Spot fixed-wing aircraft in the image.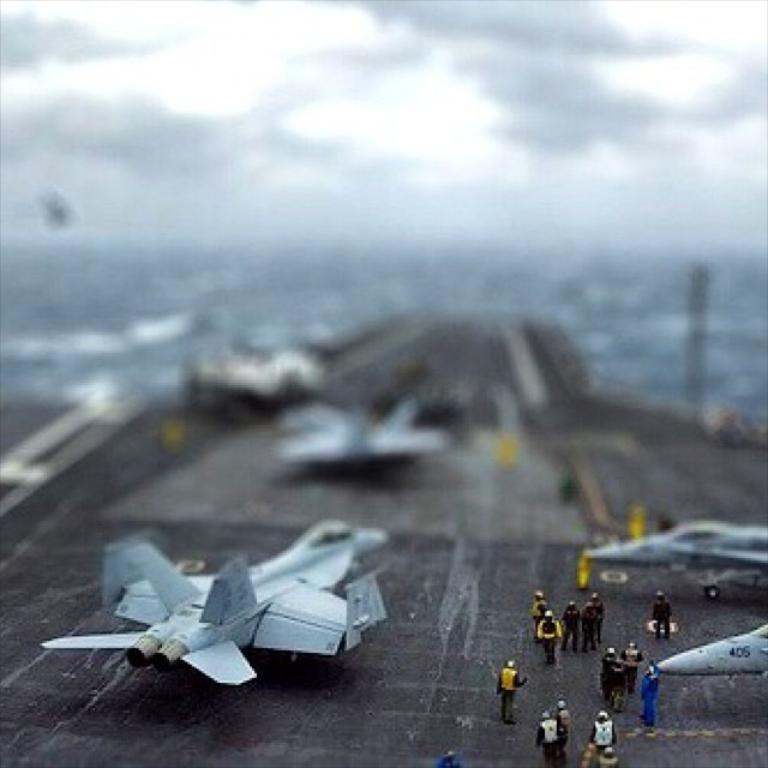
fixed-wing aircraft found at <bbox>578, 518, 767, 595</bbox>.
